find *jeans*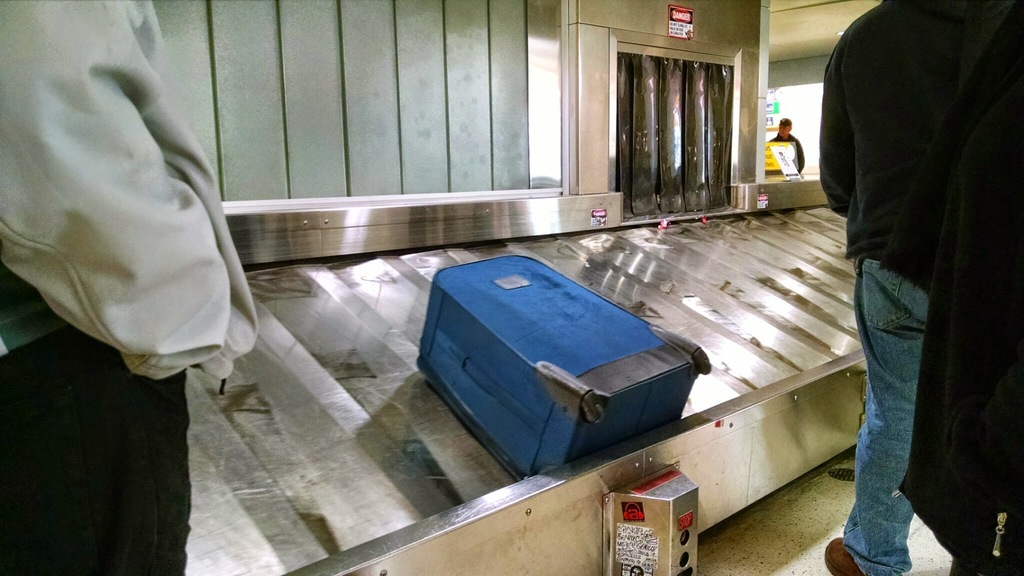
box(0, 319, 186, 575)
